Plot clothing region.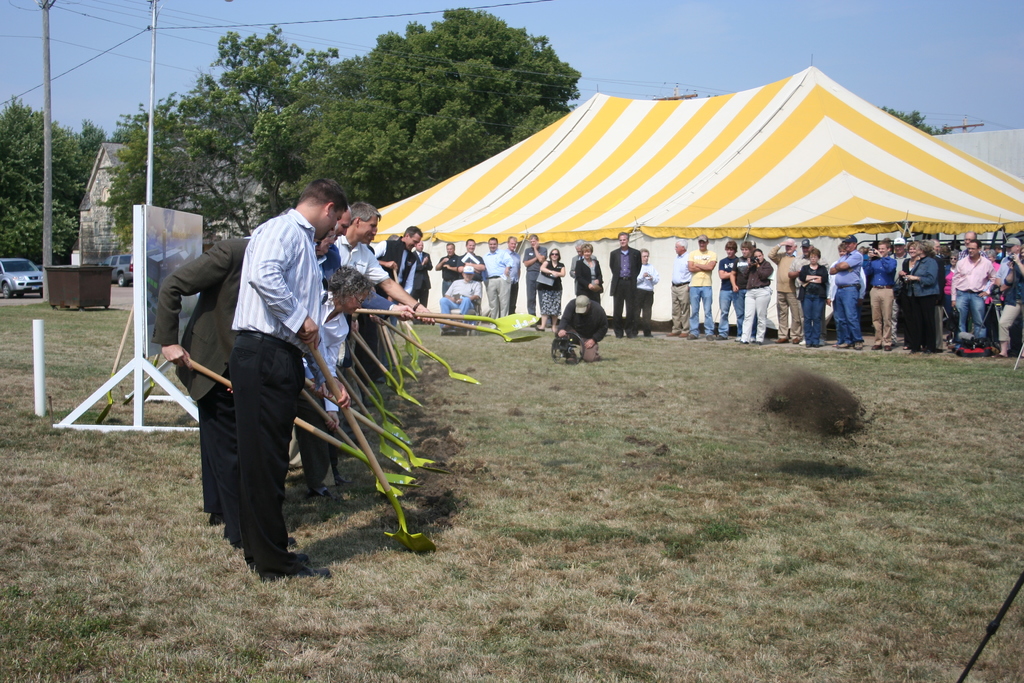
Plotted at left=147, top=236, right=252, bottom=497.
